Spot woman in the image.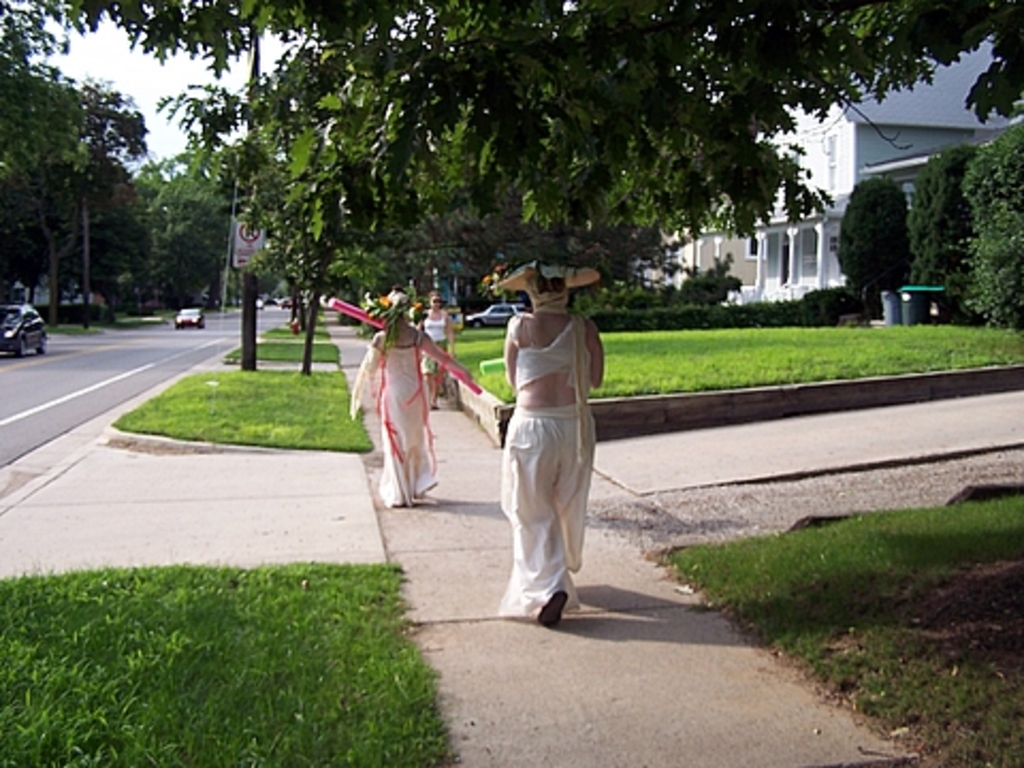
woman found at crop(418, 284, 452, 410).
